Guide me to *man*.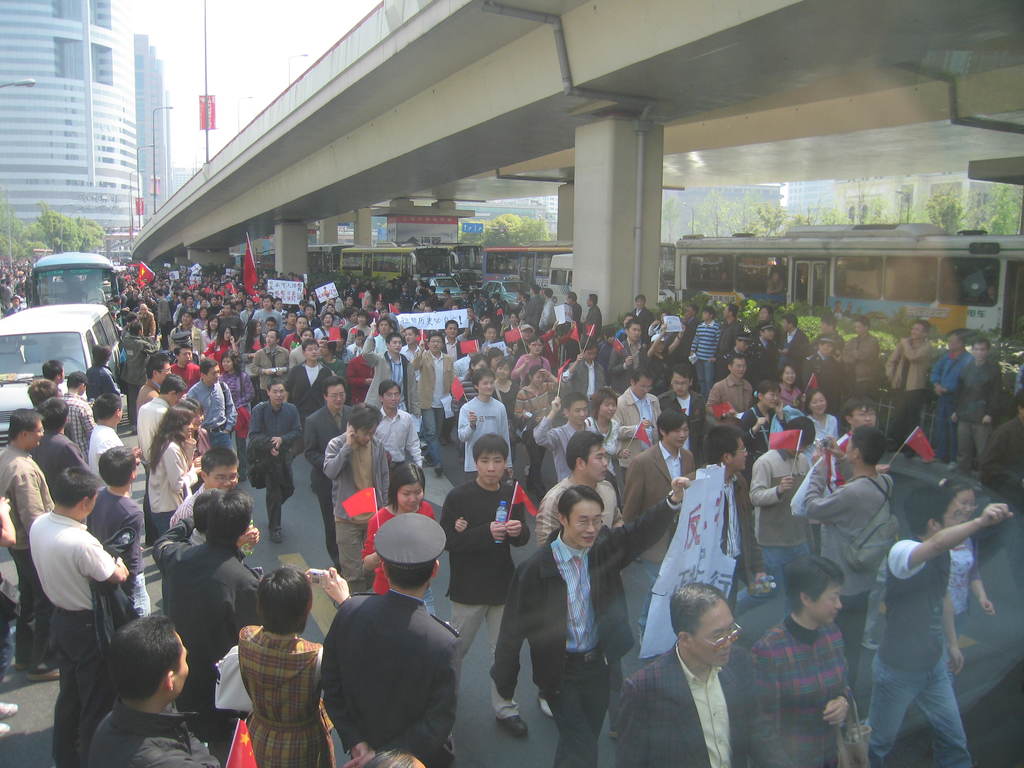
Guidance: (left=803, top=422, right=903, bottom=724).
